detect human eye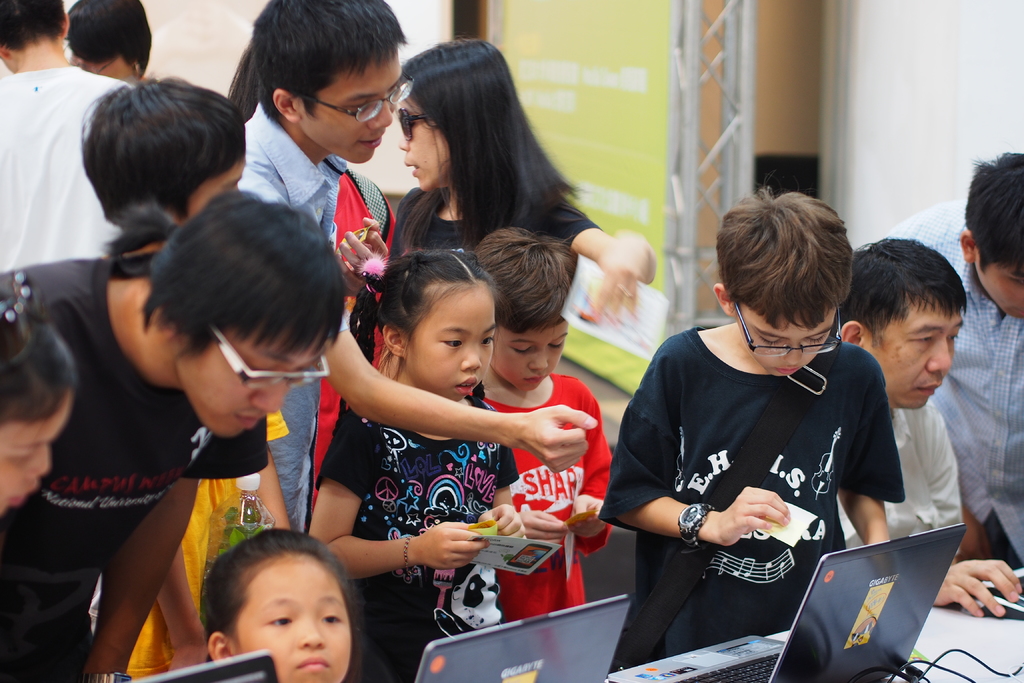
bbox(346, 101, 366, 111)
